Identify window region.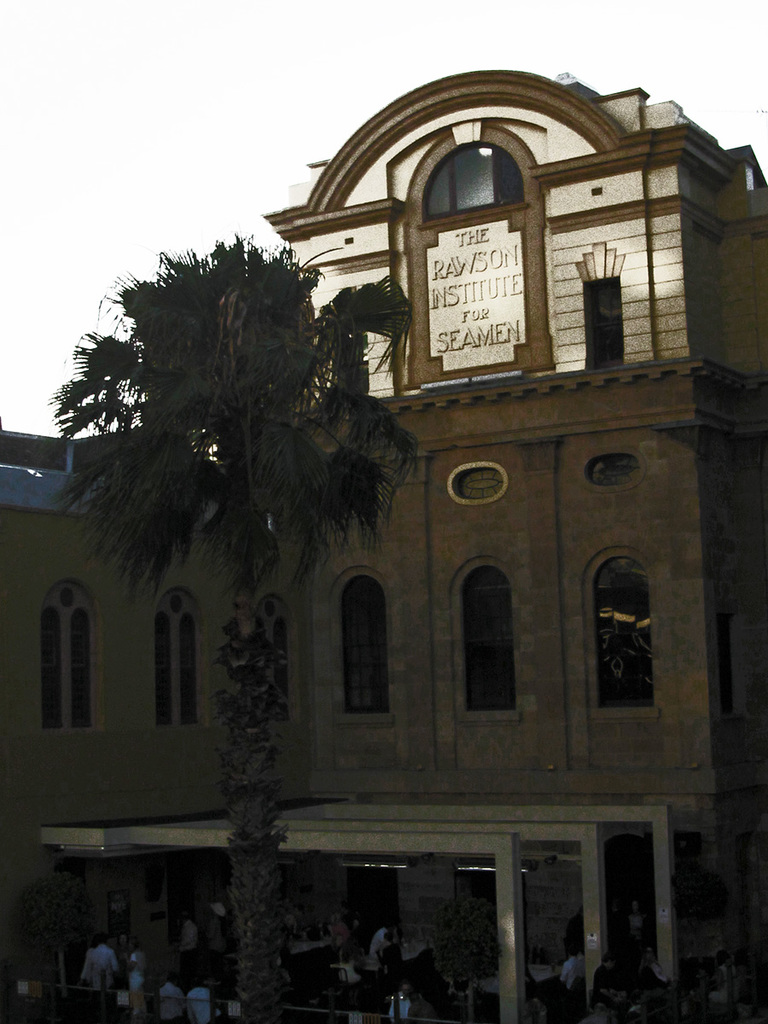
Region: 336, 572, 399, 722.
